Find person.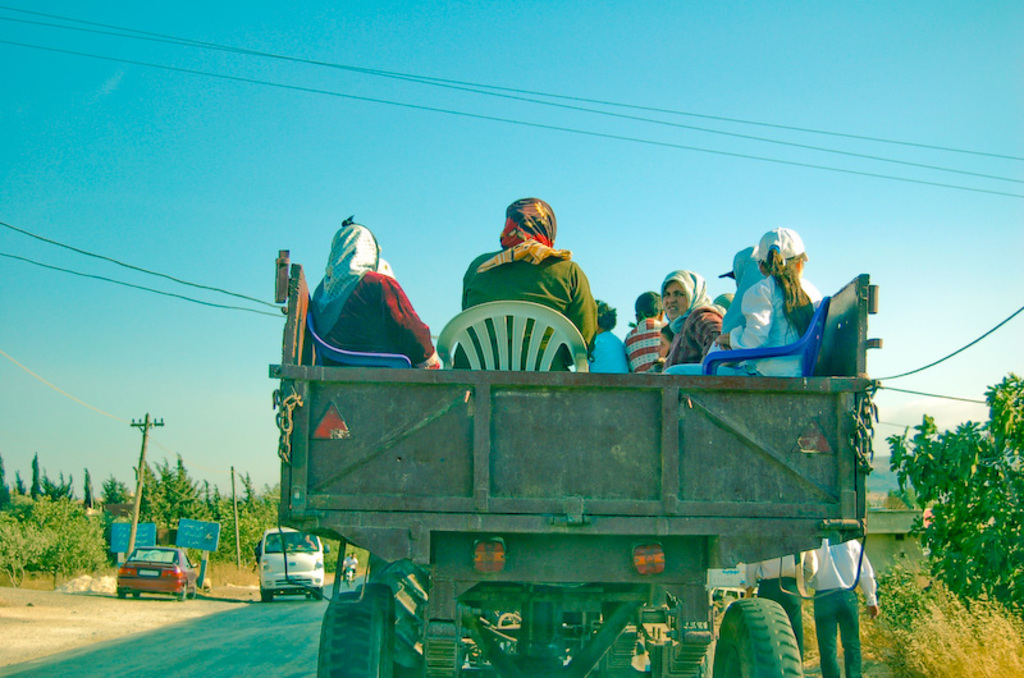
<region>662, 262, 727, 375</region>.
